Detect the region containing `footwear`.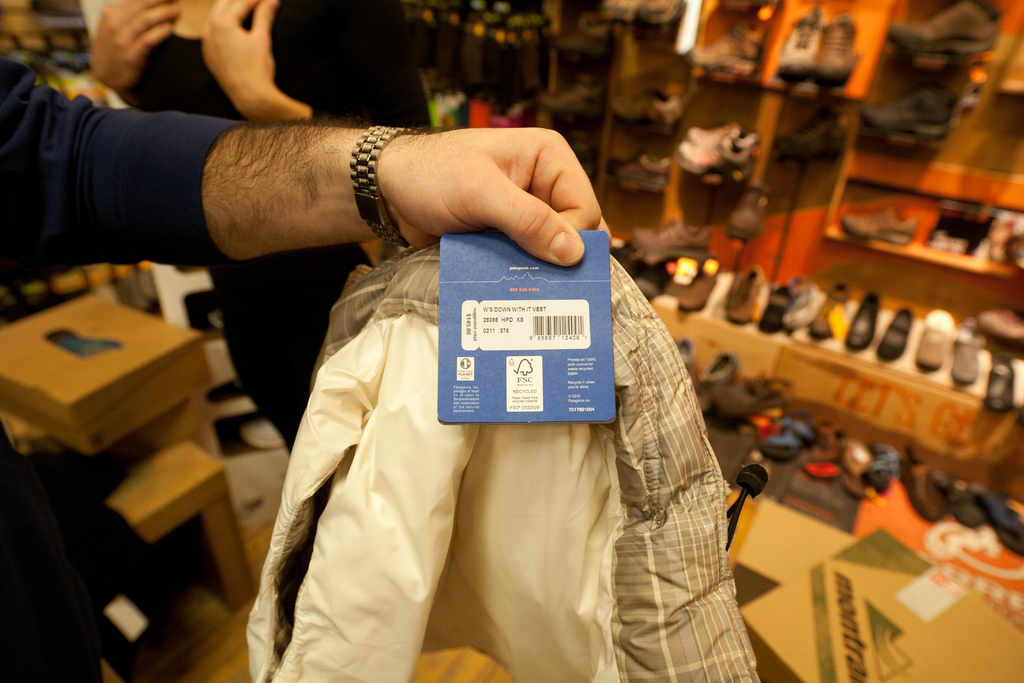
(left=600, top=0, right=678, bottom=28).
